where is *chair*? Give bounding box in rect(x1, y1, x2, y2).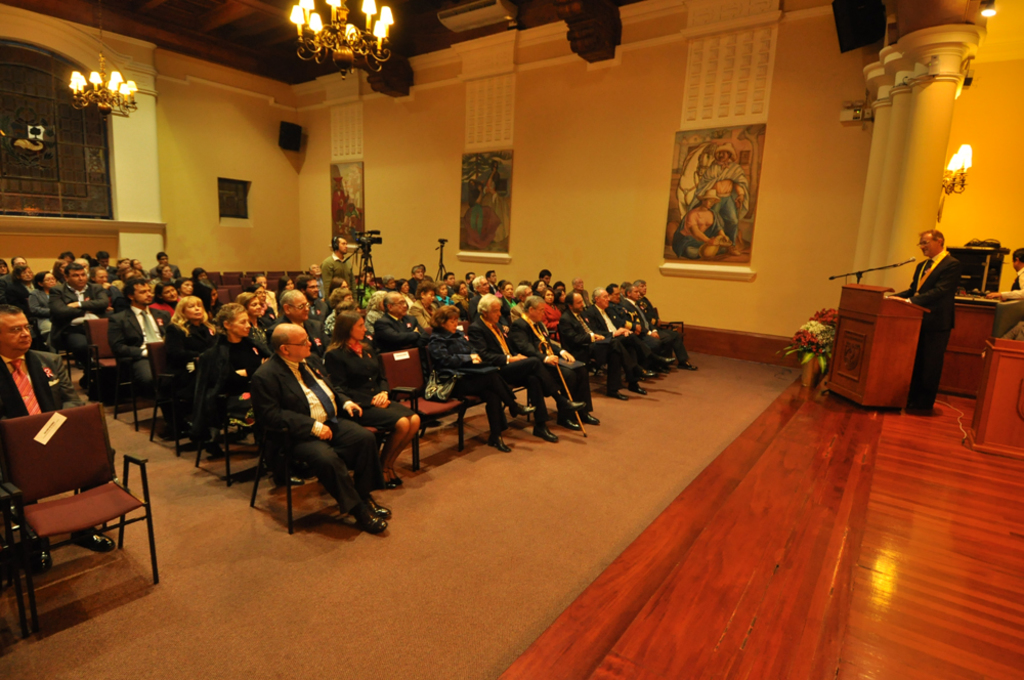
rect(0, 485, 30, 664).
